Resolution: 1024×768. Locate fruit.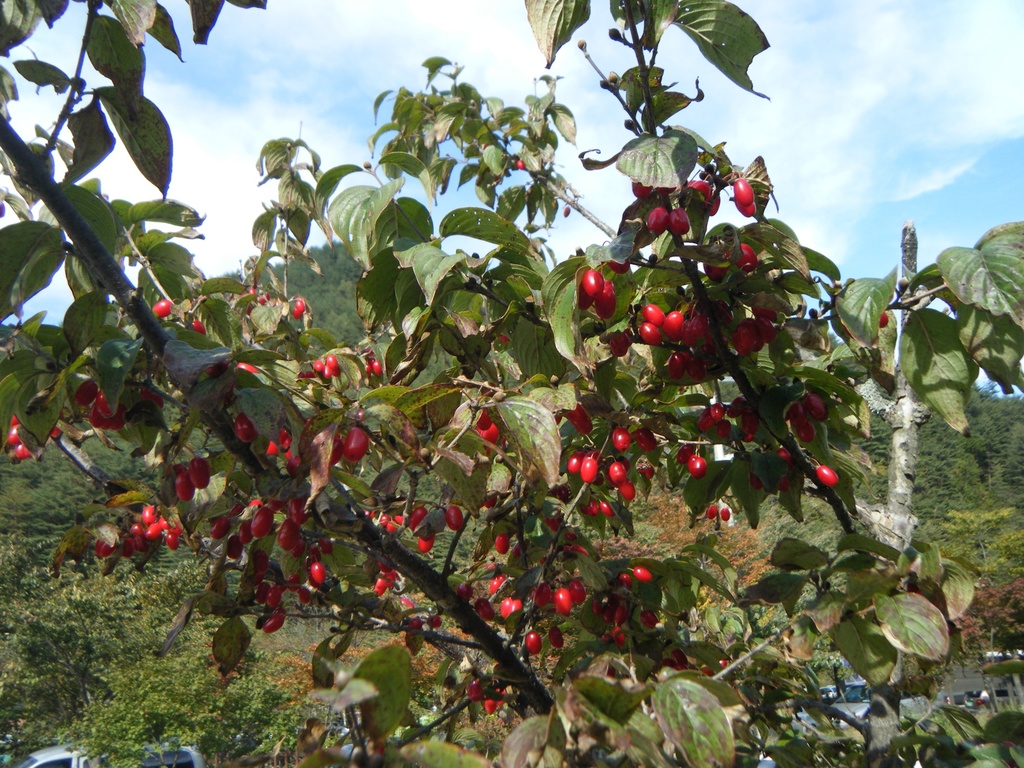
bbox=(466, 676, 483, 701).
